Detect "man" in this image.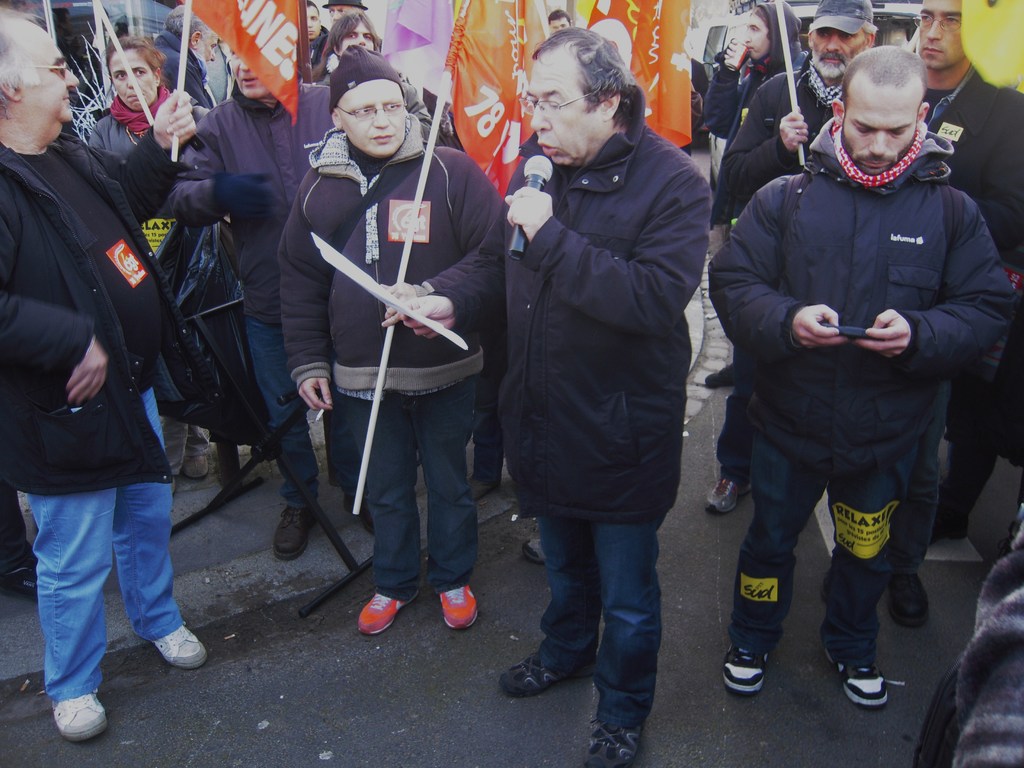
Detection: x1=167 y1=45 x2=374 y2=563.
